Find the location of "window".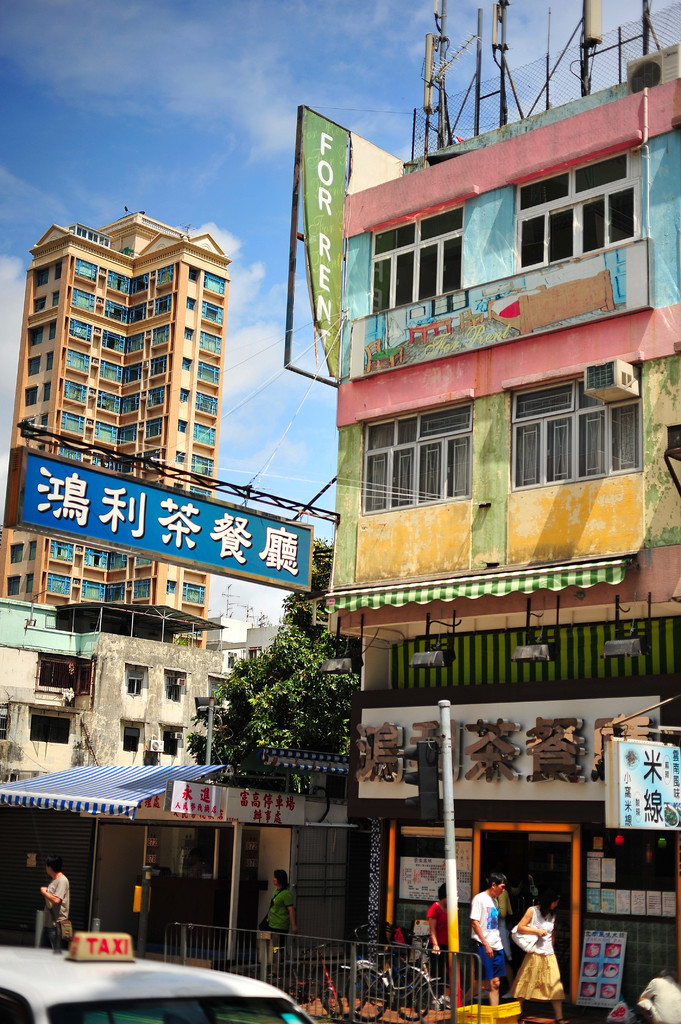
Location: l=122, t=666, r=147, b=699.
